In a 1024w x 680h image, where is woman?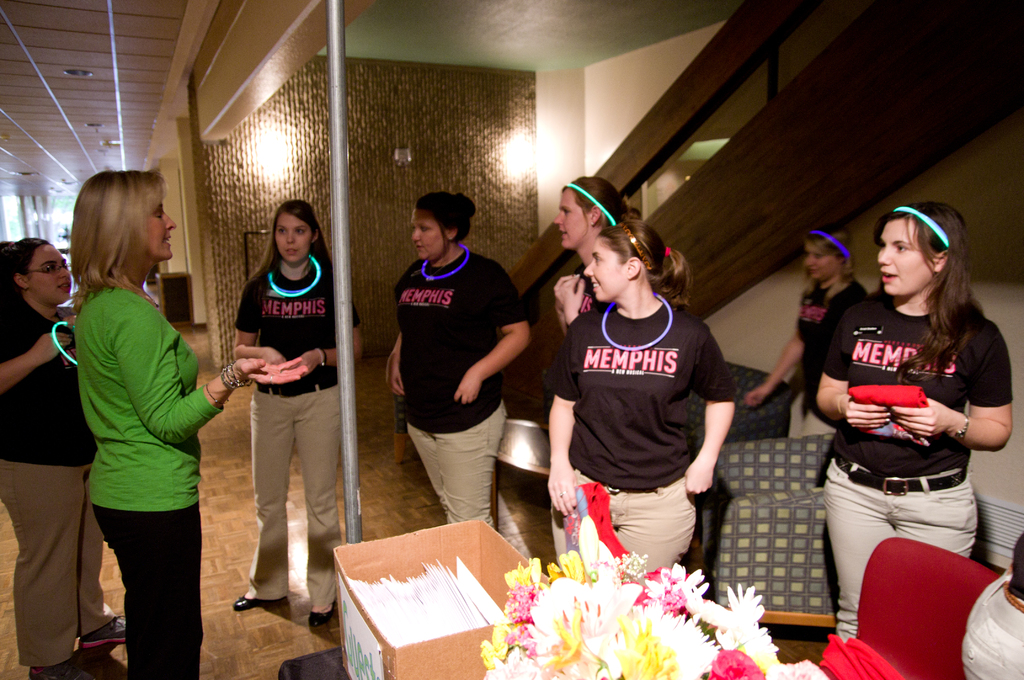
86/163/266/679.
